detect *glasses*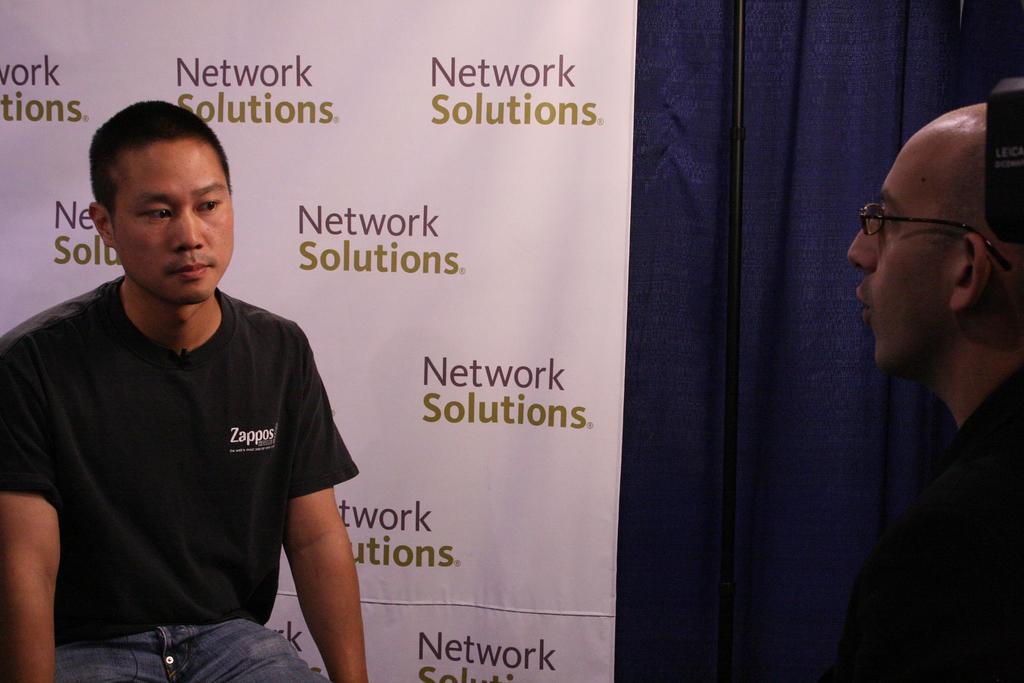
region(861, 197, 993, 250)
